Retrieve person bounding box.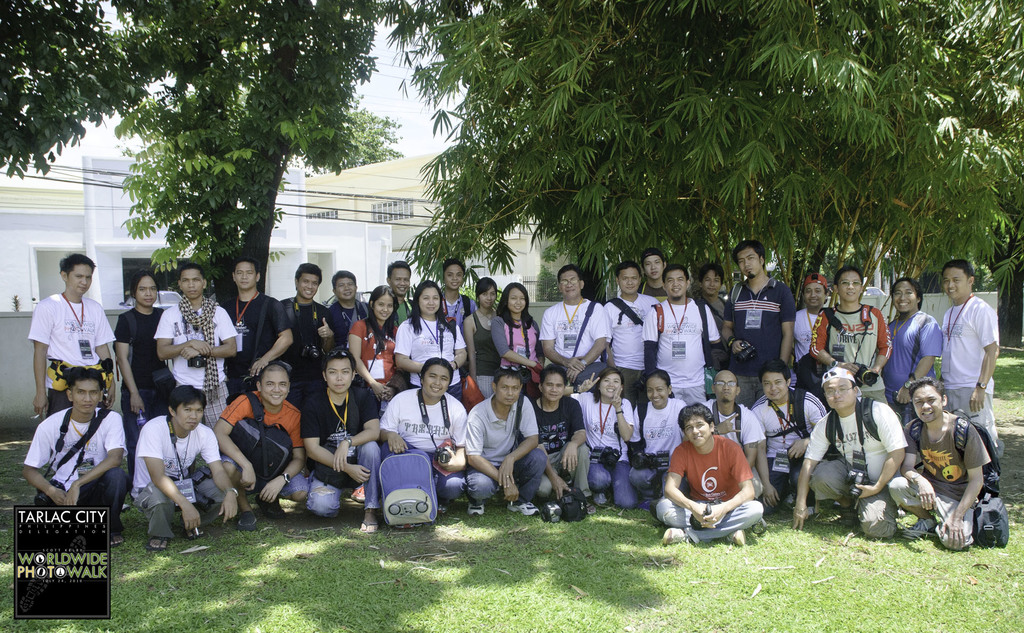
Bounding box: [x1=223, y1=260, x2=297, y2=405].
